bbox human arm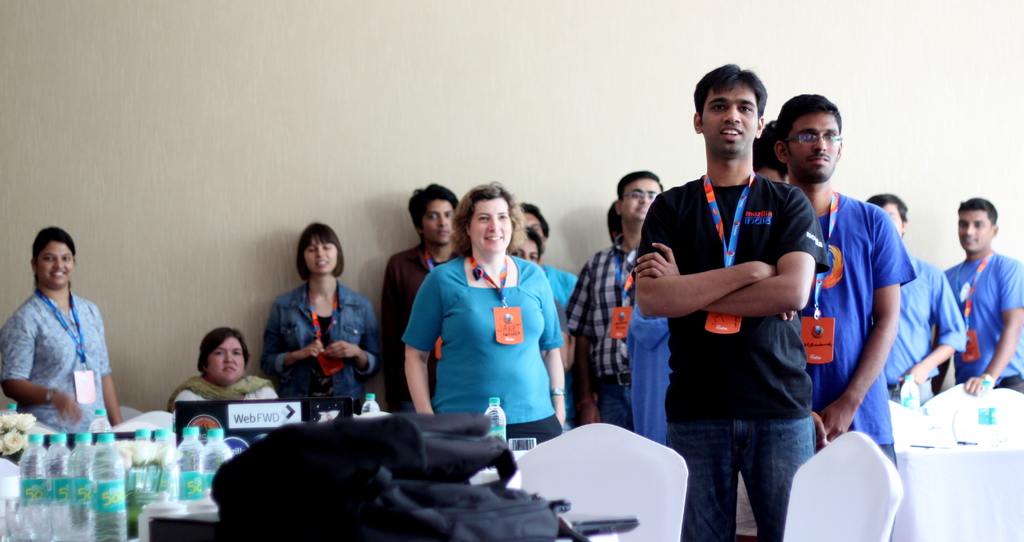
detection(96, 304, 124, 436)
